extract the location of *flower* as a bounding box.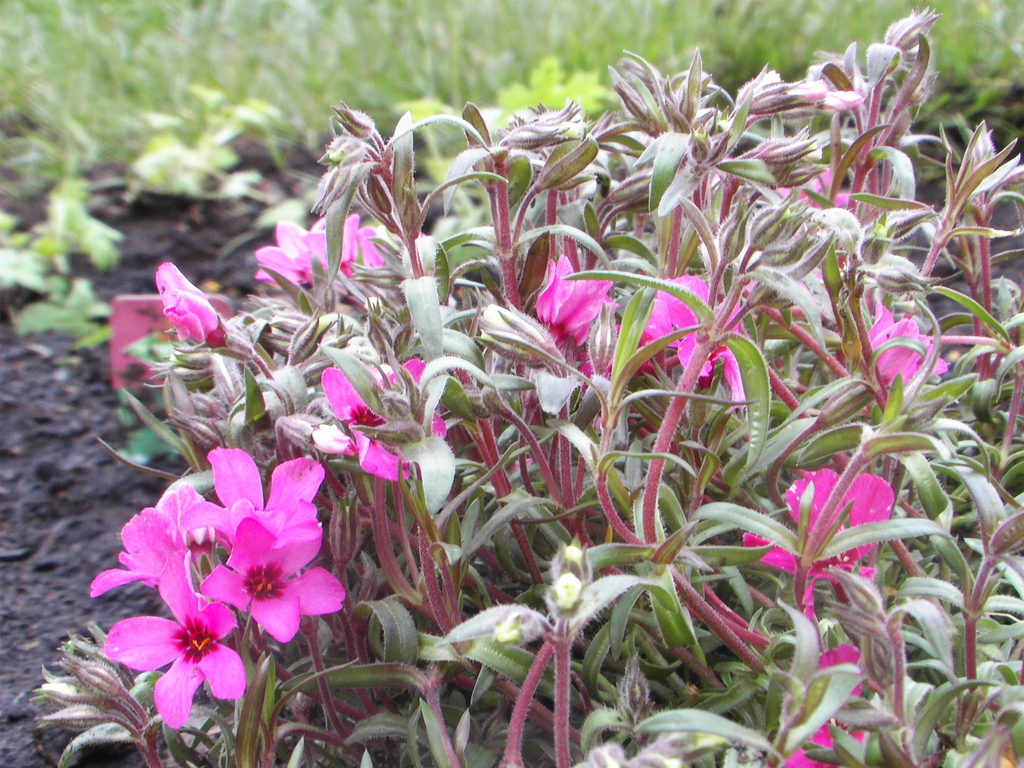
bbox=(778, 470, 902, 561).
